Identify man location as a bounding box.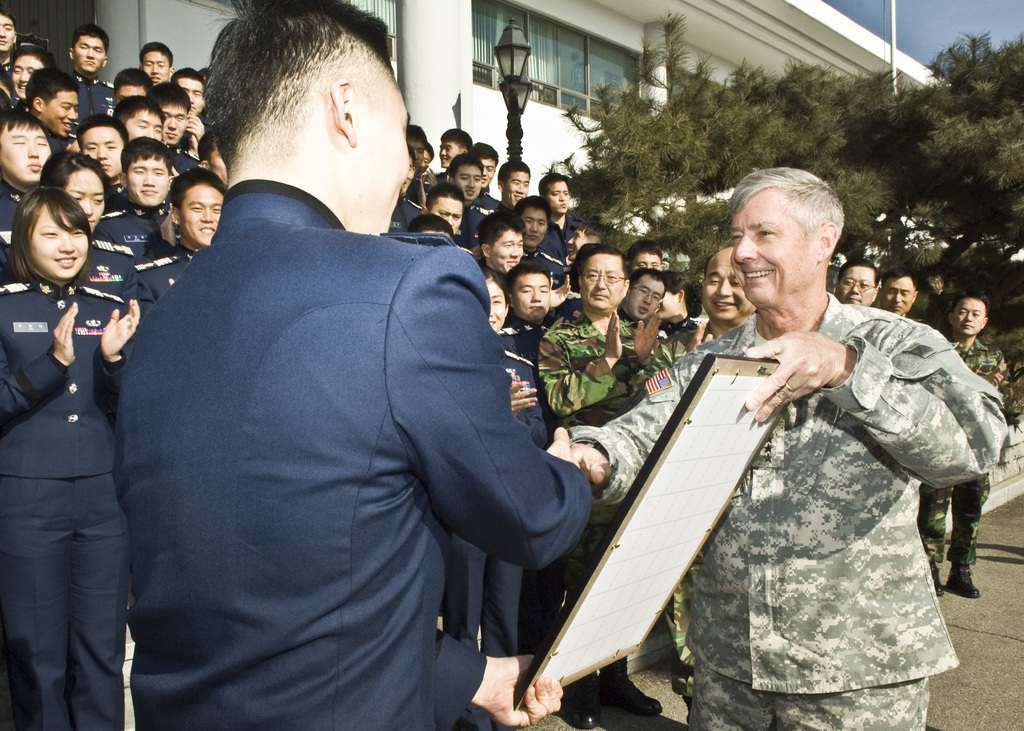
[x1=626, y1=239, x2=662, y2=277].
